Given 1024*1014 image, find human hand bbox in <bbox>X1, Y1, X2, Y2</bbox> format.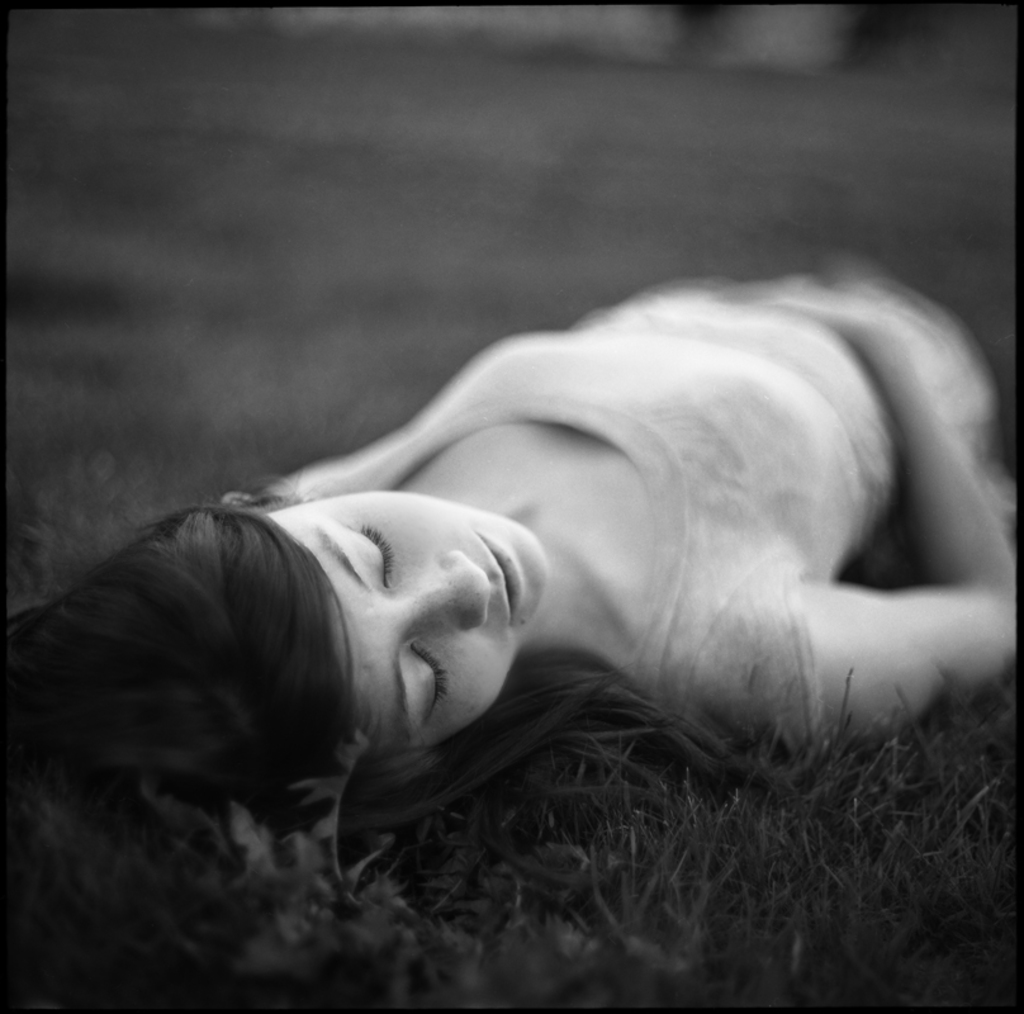
<bbox>716, 584, 1023, 753</bbox>.
